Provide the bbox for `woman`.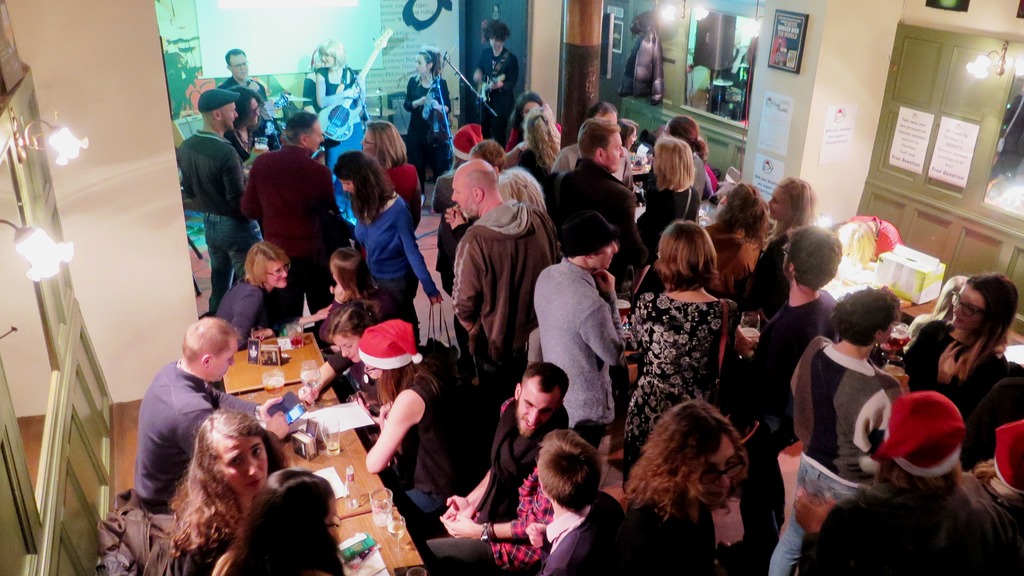
(x1=333, y1=150, x2=450, y2=344).
